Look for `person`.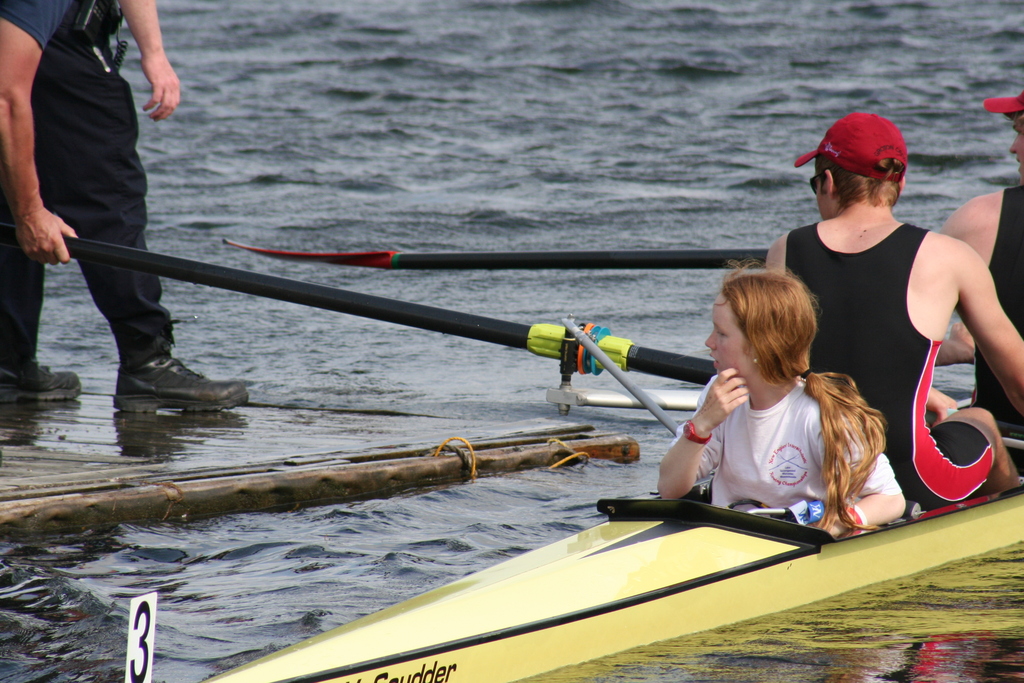
Found: (x1=935, y1=89, x2=1023, y2=479).
